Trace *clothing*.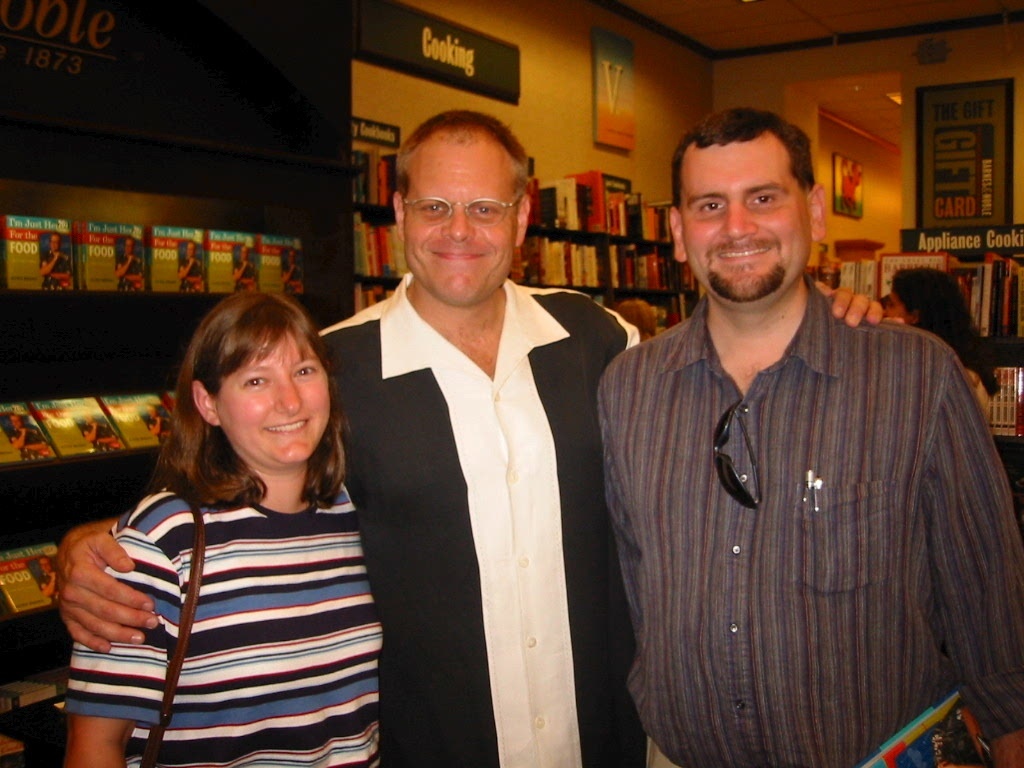
Traced to <box>60,486,390,767</box>.
